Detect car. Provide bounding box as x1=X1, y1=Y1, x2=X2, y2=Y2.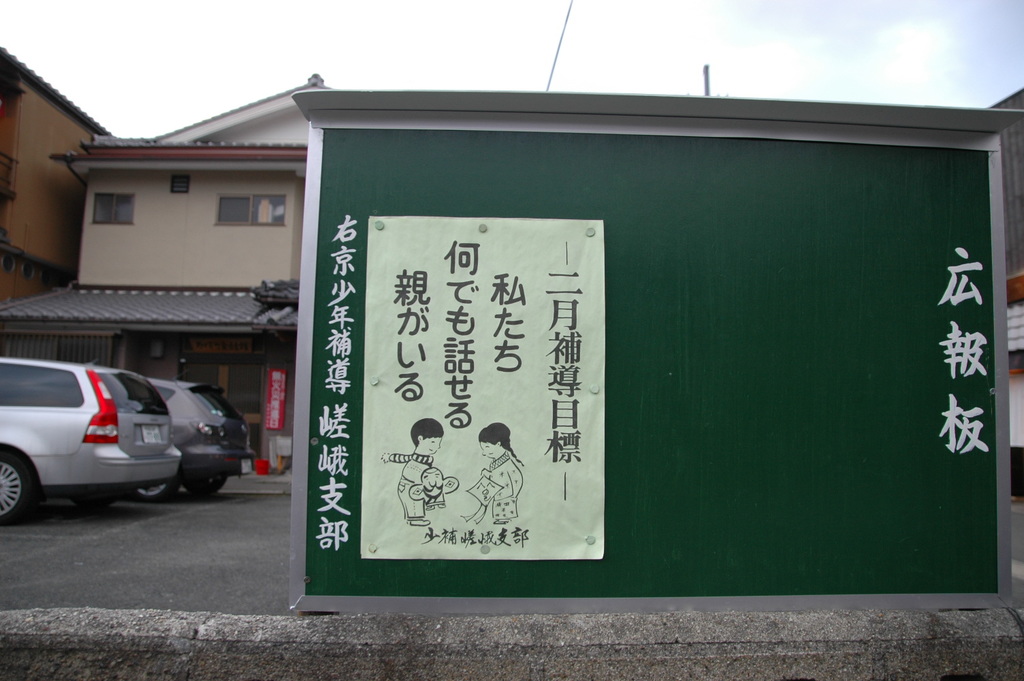
x1=0, y1=351, x2=176, y2=539.
